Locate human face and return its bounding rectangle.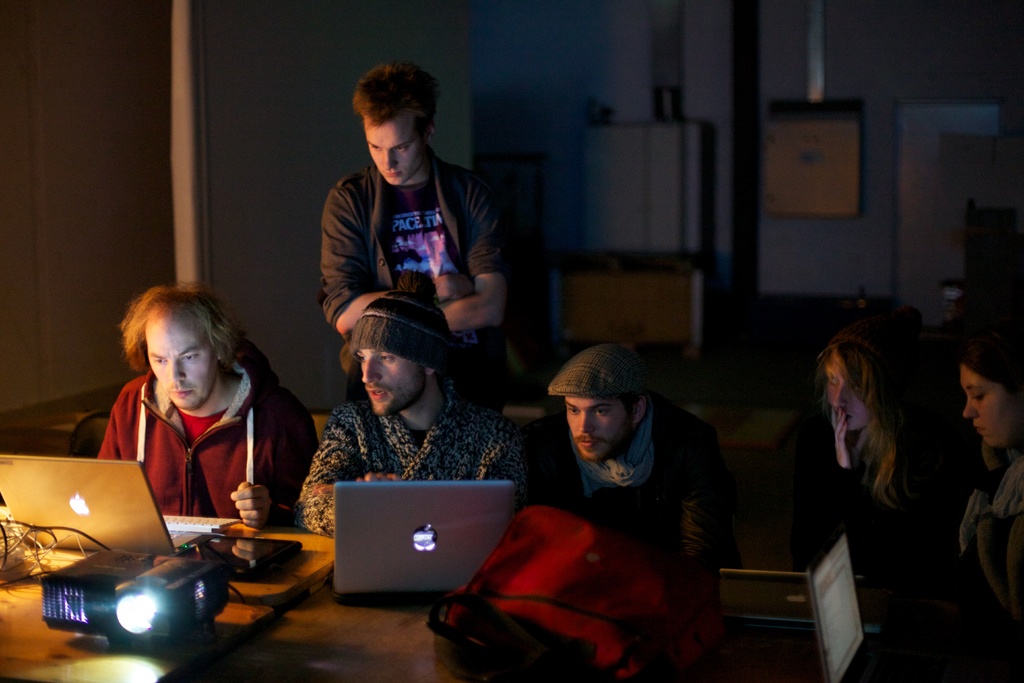
select_region(358, 109, 422, 188).
